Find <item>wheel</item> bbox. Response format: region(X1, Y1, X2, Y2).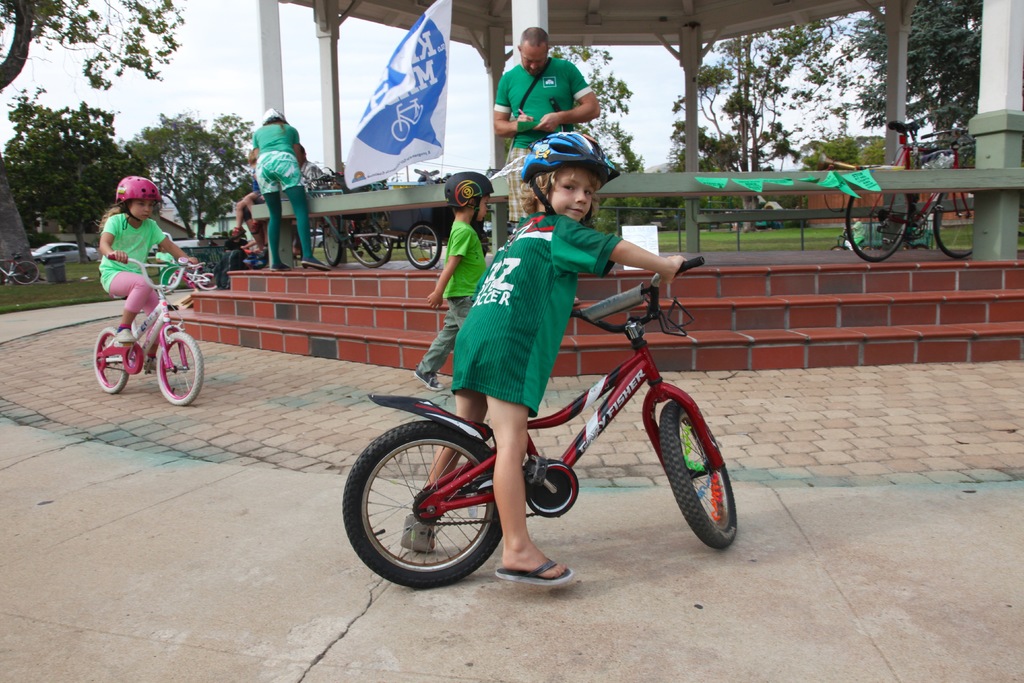
region(149, 330, 205, 411).
